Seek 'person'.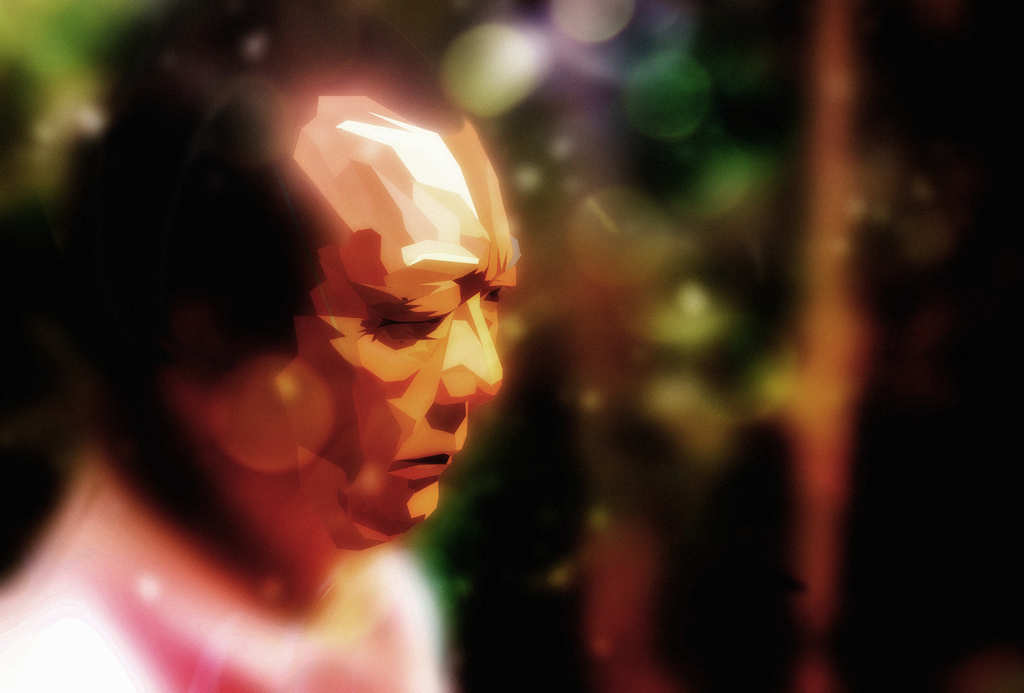
rect(0, 43, 518, 692).
